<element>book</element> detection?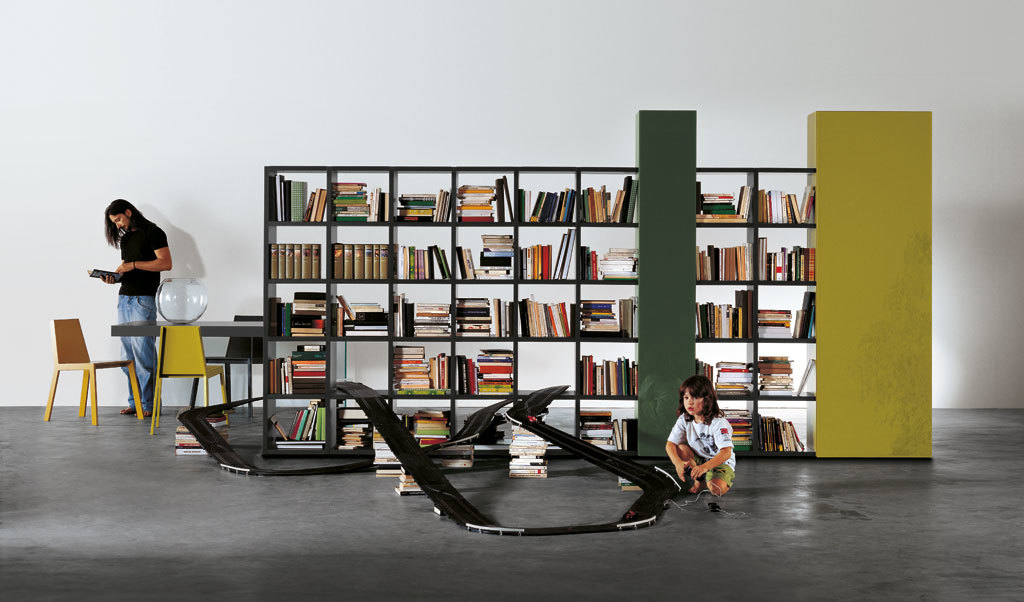
<region>618, 476, 642, 491</region>
